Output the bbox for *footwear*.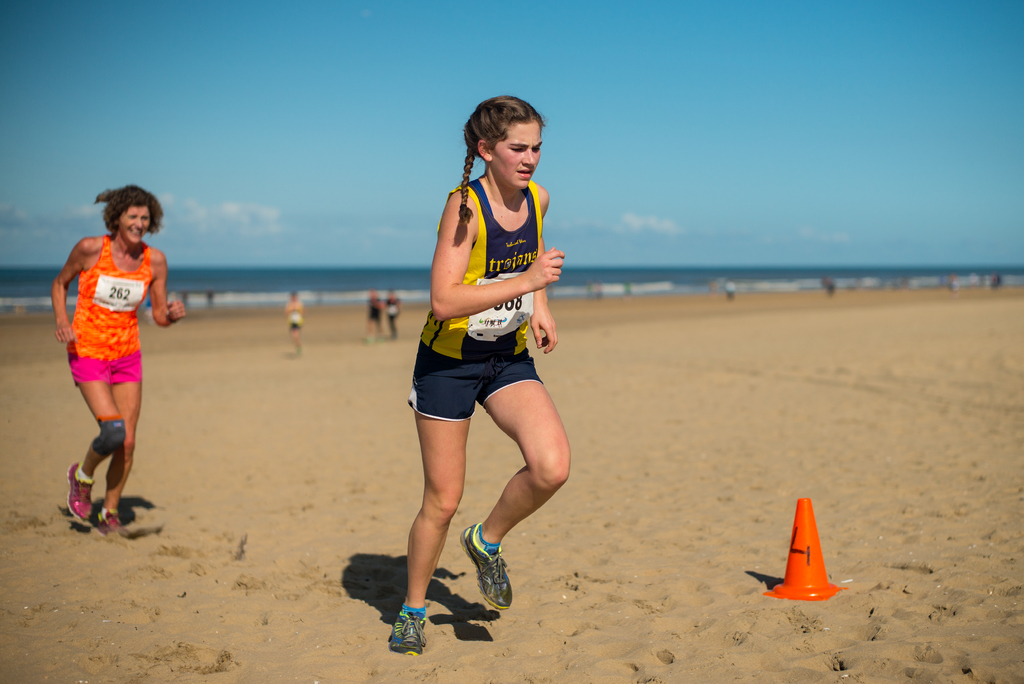
388:603:425:662.
